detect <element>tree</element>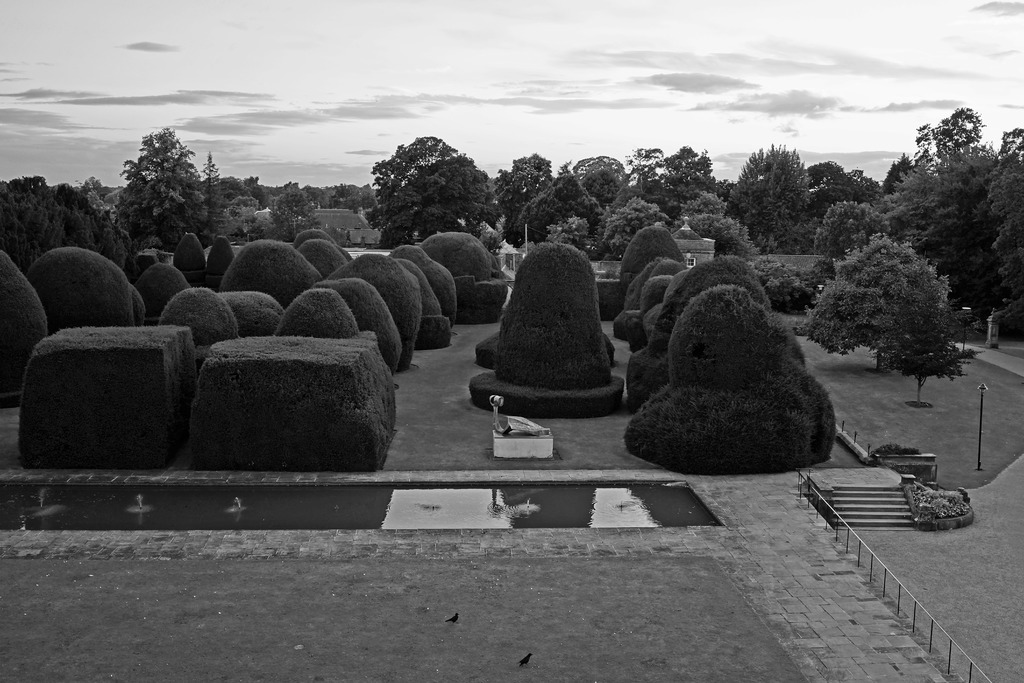
region(316, 179, 360, 208)
